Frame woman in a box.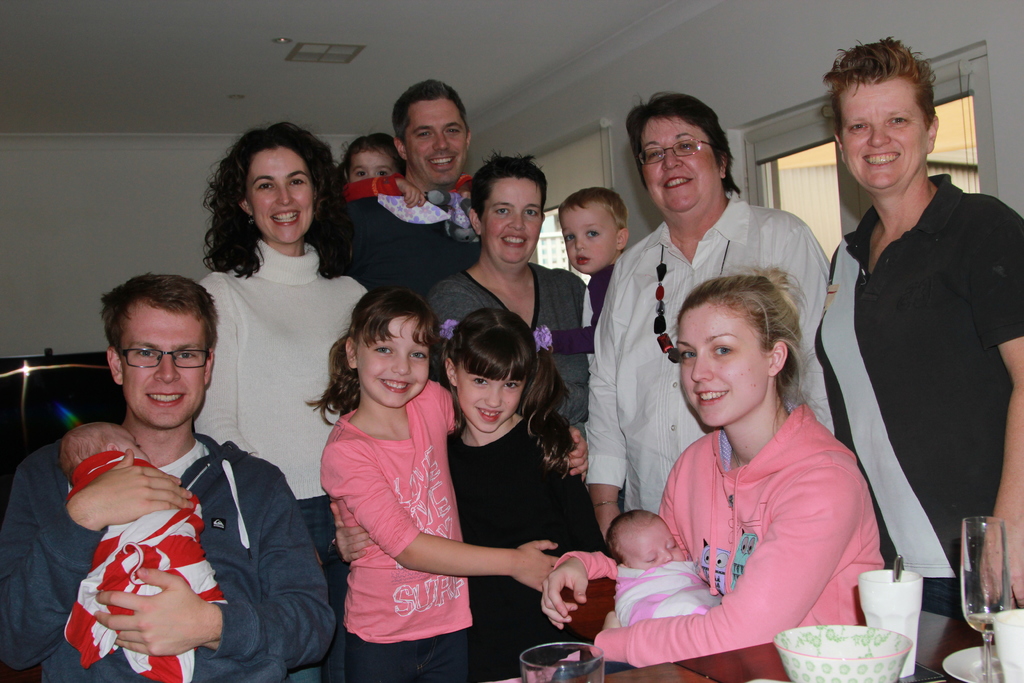
(538,274,884,682).
